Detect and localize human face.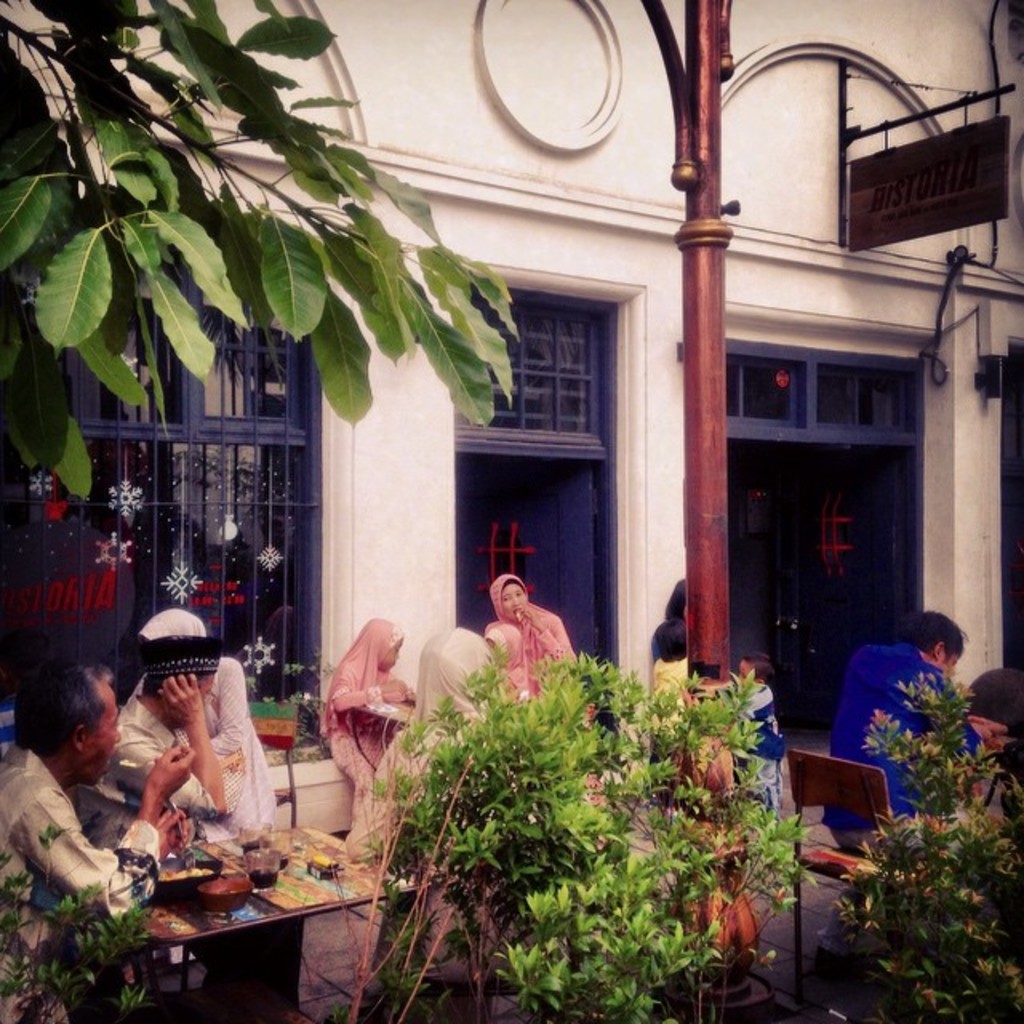
Localized at bbox=(502, 586, 523, 618).
